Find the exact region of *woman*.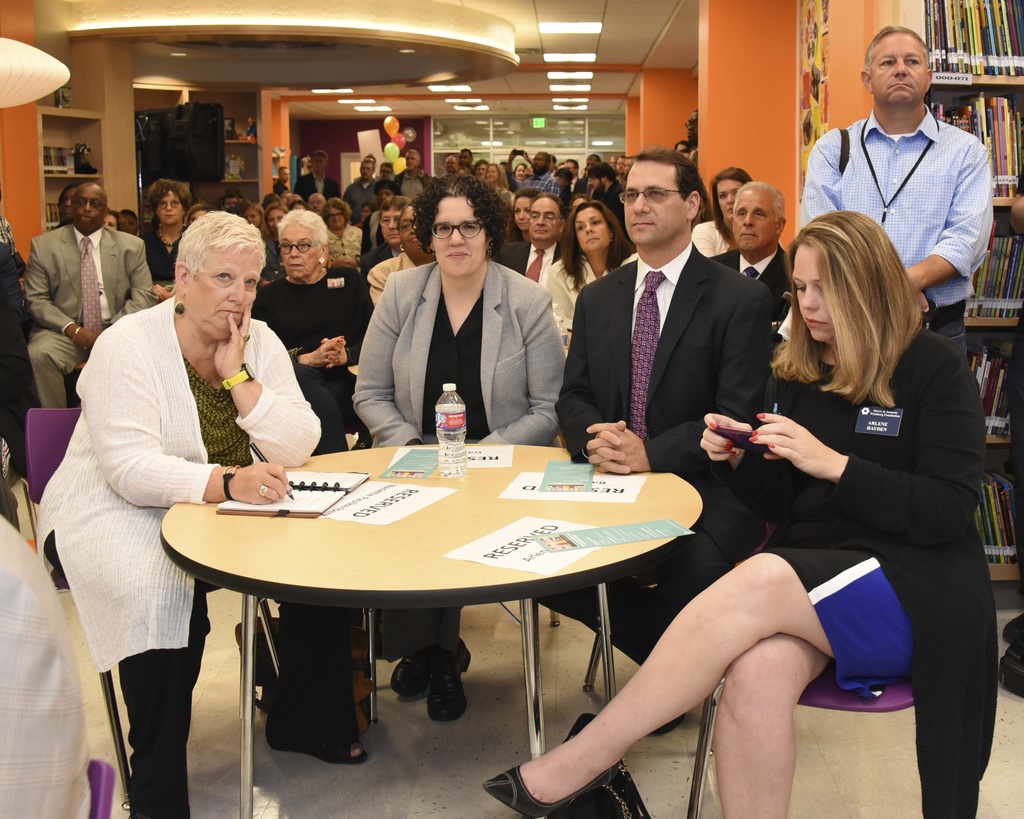
Exact region: 38 211 371 818.
